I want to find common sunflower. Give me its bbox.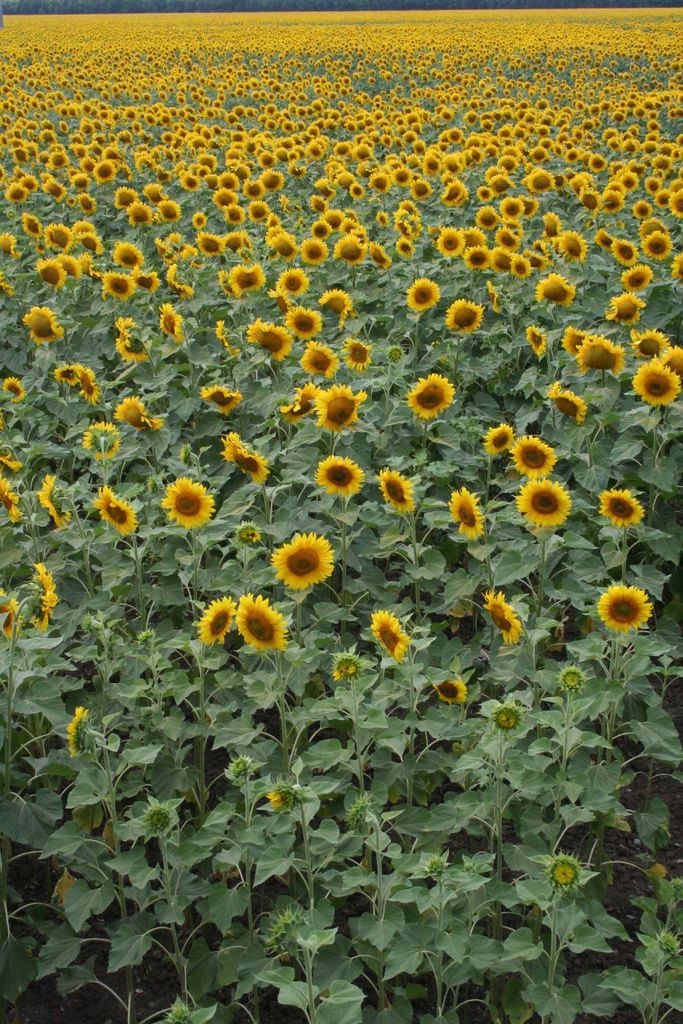
<bbox>323, 452, 360, 505</bbox>.
